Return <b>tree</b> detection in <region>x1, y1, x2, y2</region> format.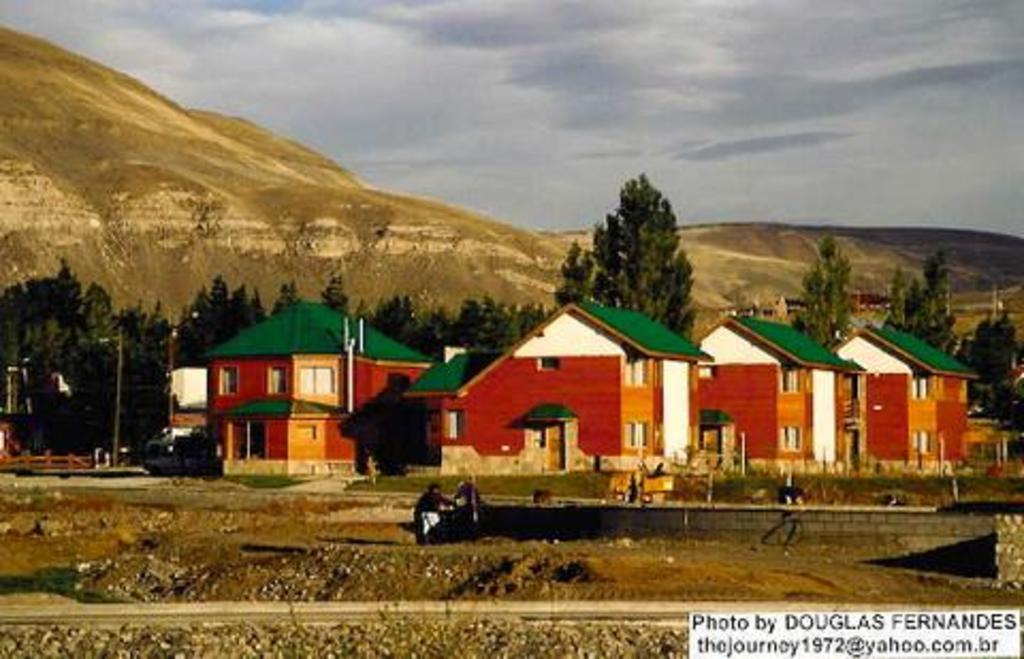
<region>275, 279, 299, 314</region>.
